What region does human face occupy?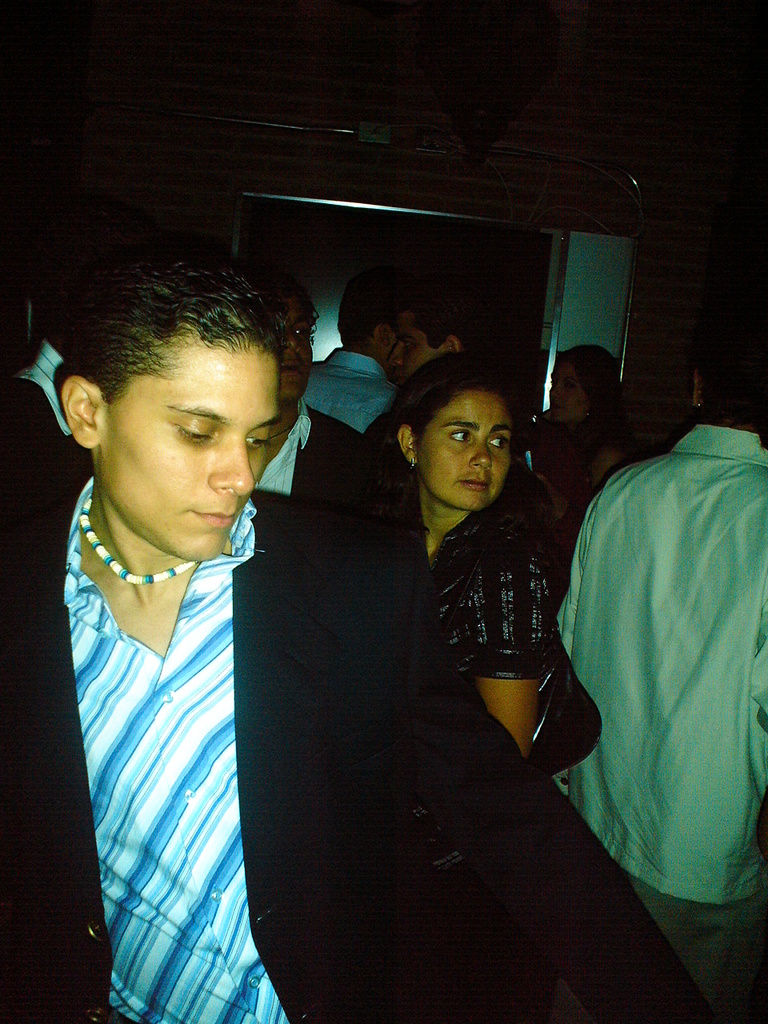
l=417, t=392, r=510, b=510.
